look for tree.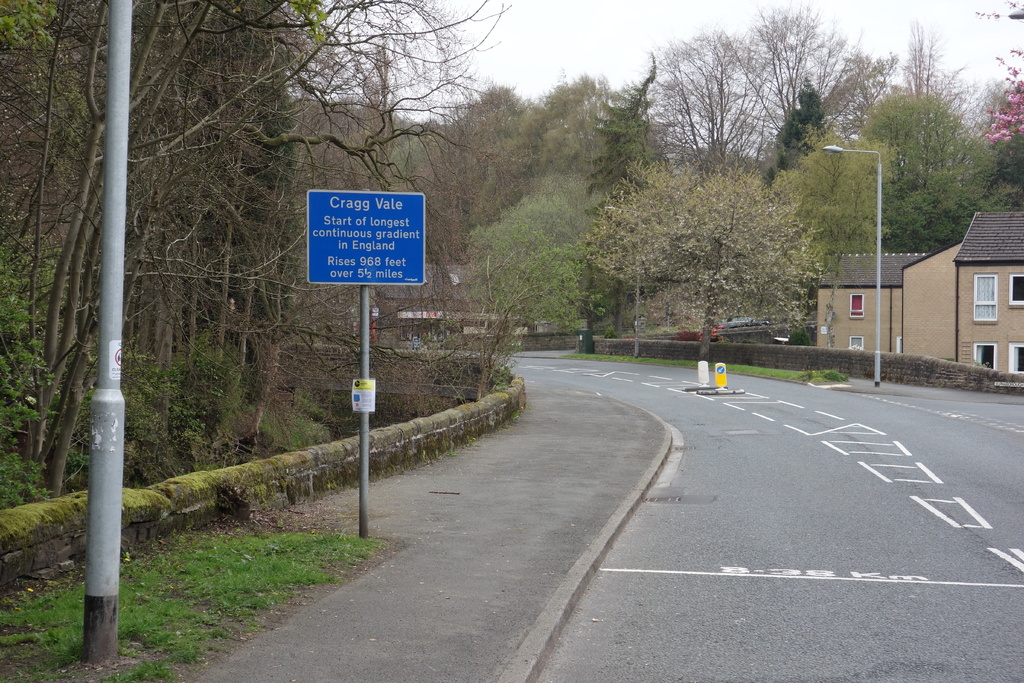
Found: left=893, top=12, right=983, bottom=126.
